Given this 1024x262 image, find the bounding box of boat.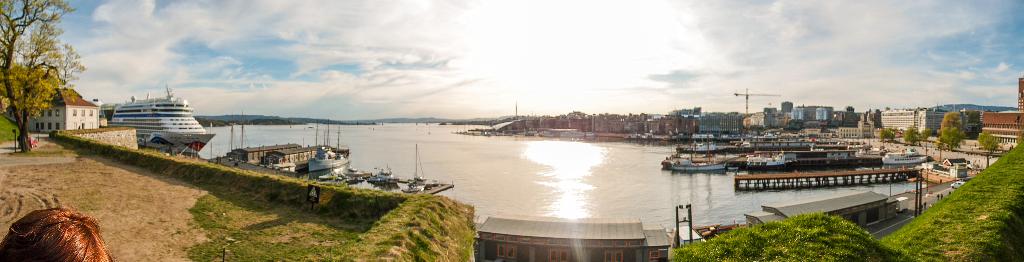
crop(371, 169, 396, 182).
